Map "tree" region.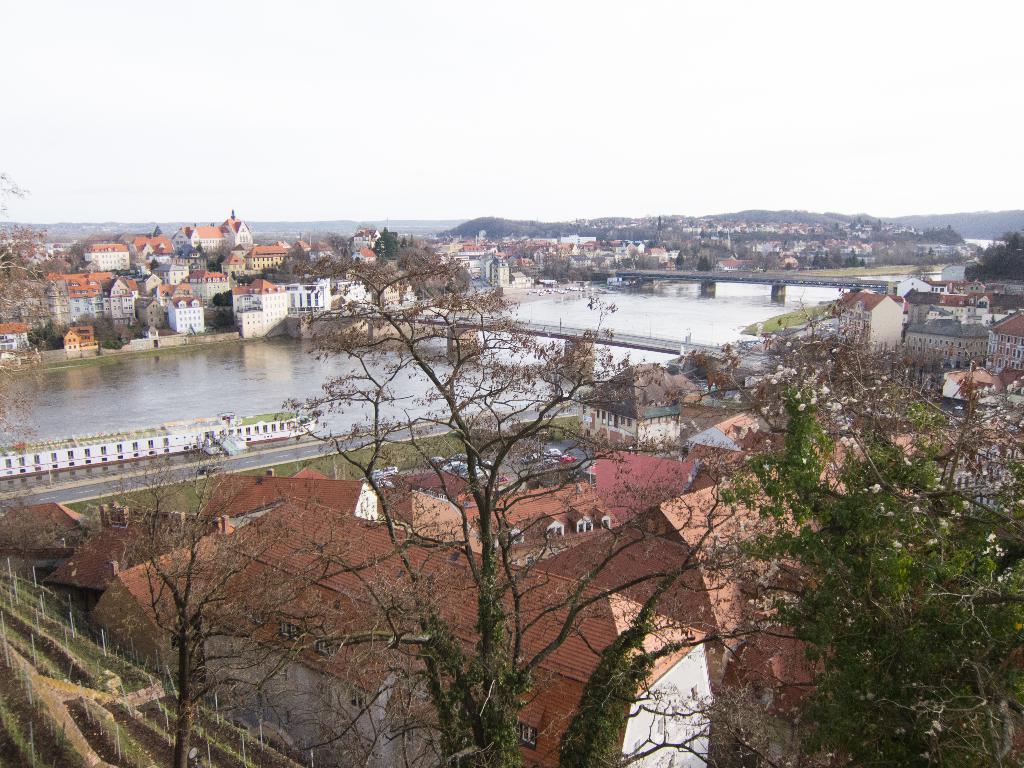
Mapped to [x1=120, y1=451, x2=462, y2=767].
